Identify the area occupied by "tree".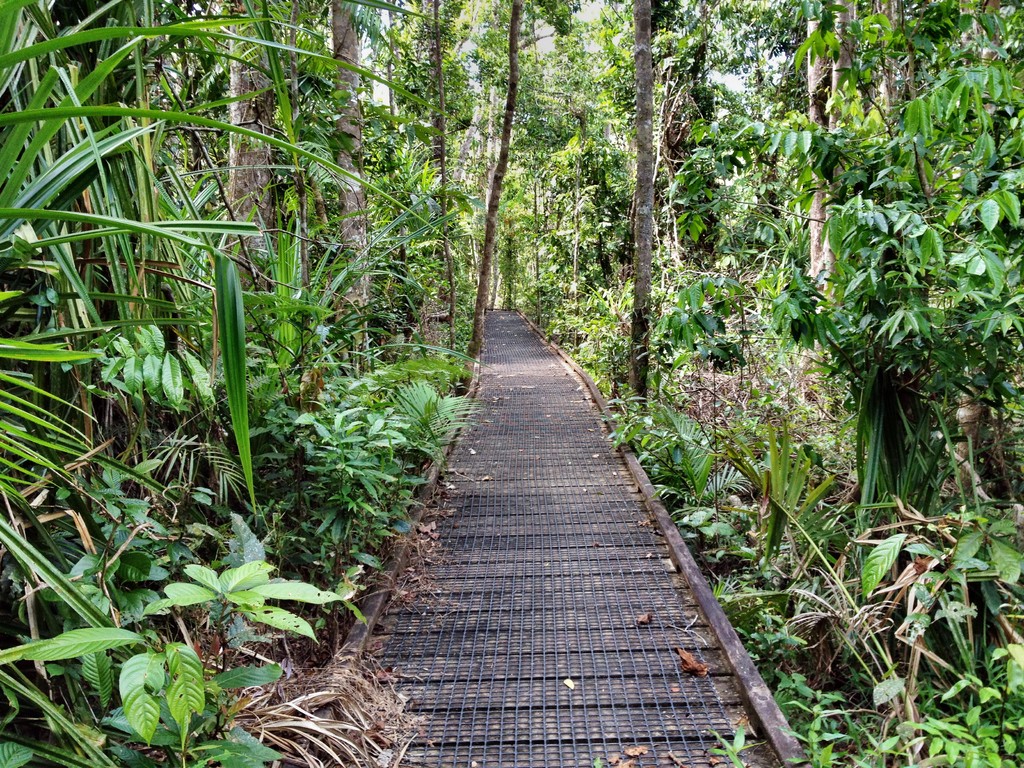
Area: BBox(629, 0, 650, 404).
